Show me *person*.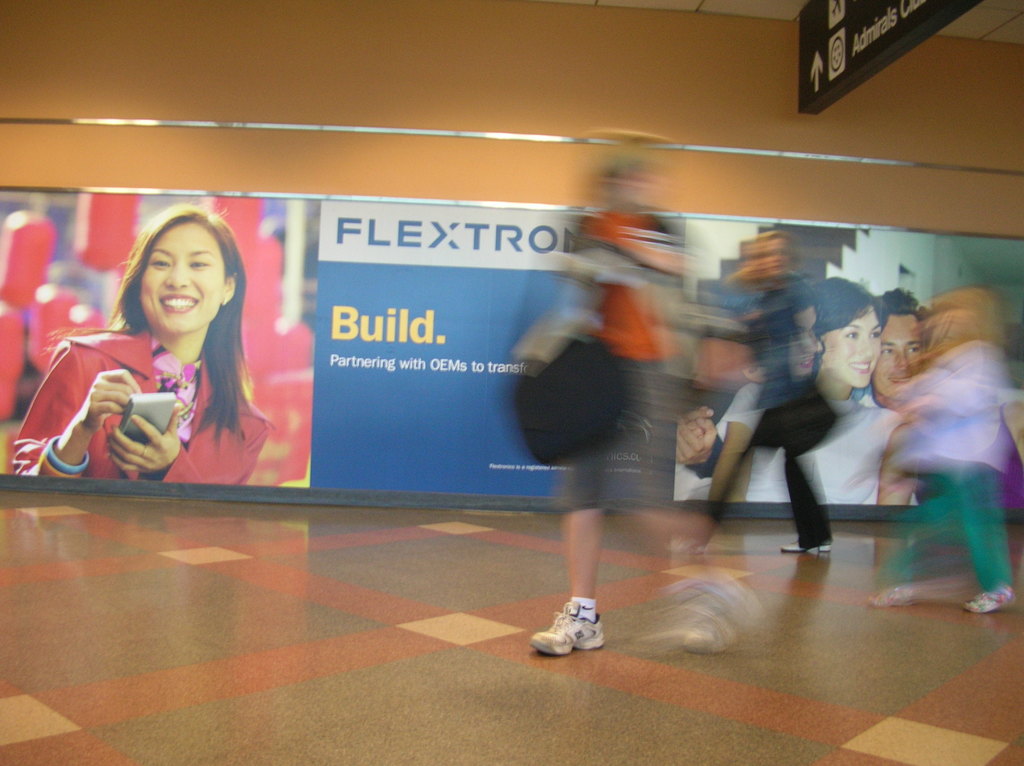
*person* is here: <box>859,296,929,410</box>.
